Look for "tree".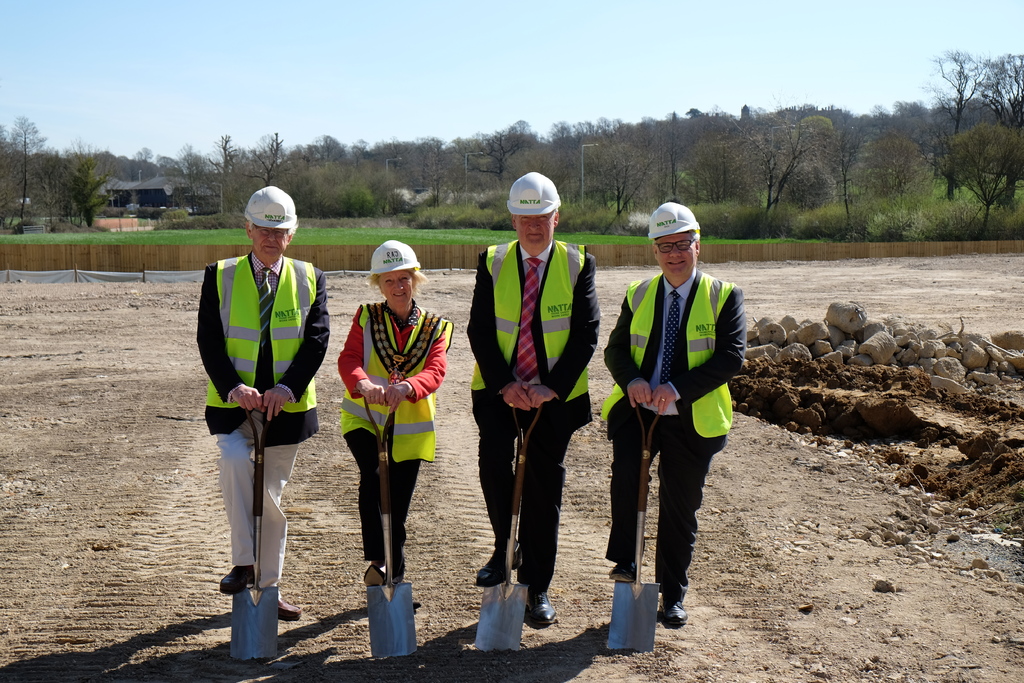
Found: {"x1": 602, "y1": 143, "x2": 652, "y2": 222}.
